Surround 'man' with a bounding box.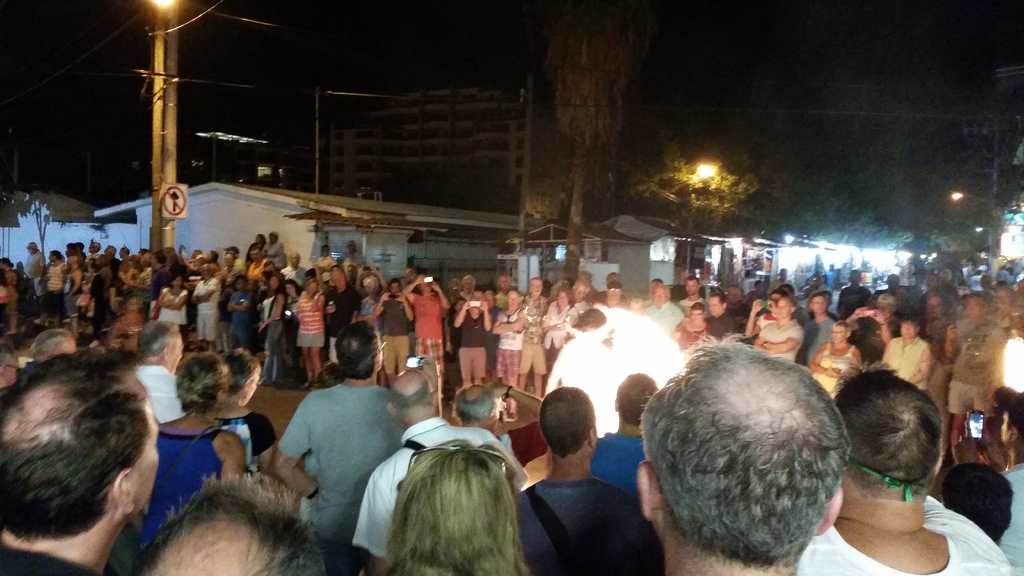
[993, 264, 1009, 287].
